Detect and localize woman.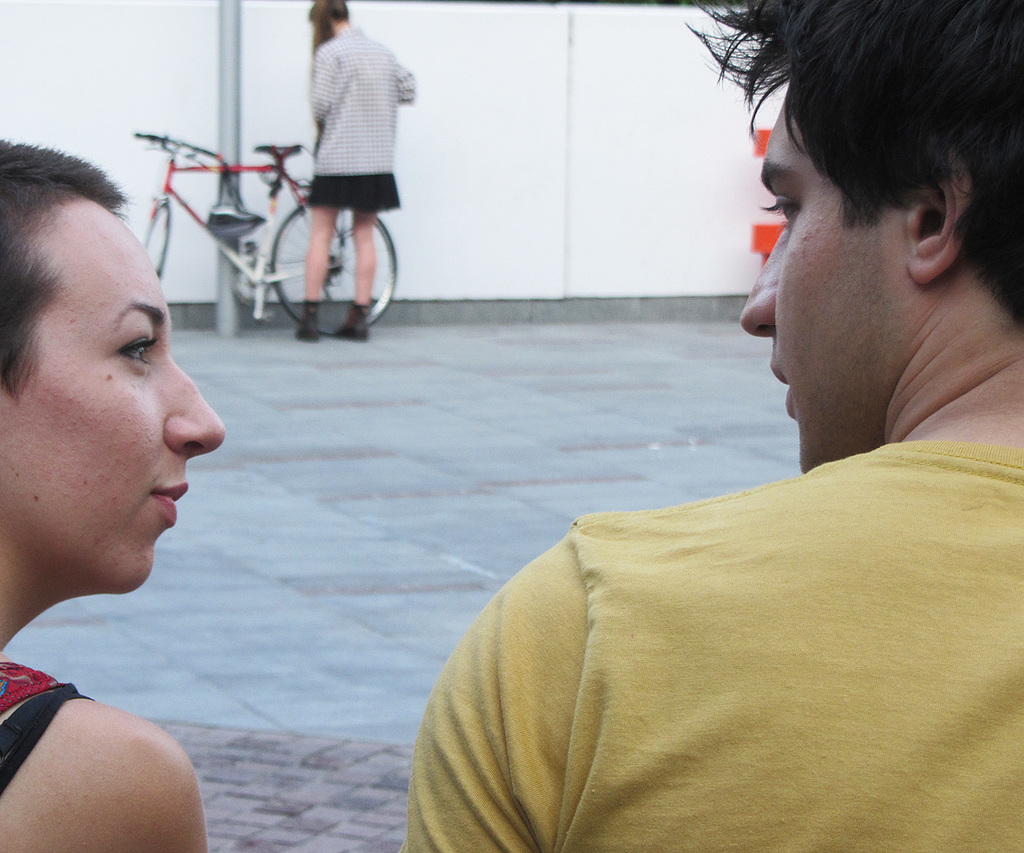
Localized at {"x1": 0, "y1": 137, "x2": 224, "y2": 852}.
